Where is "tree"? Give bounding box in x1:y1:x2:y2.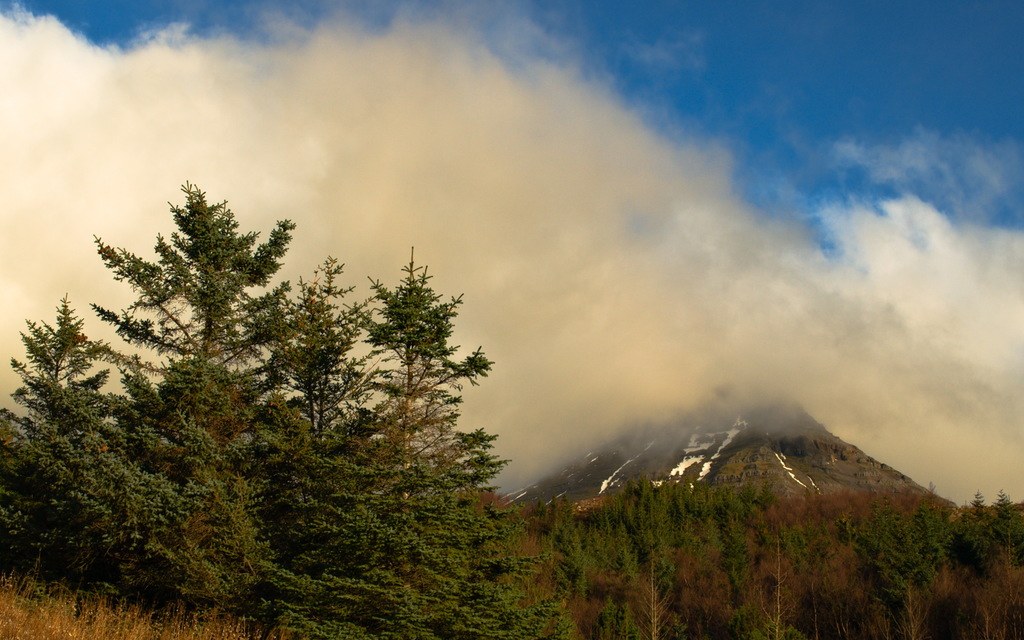
89:168:273:613.
